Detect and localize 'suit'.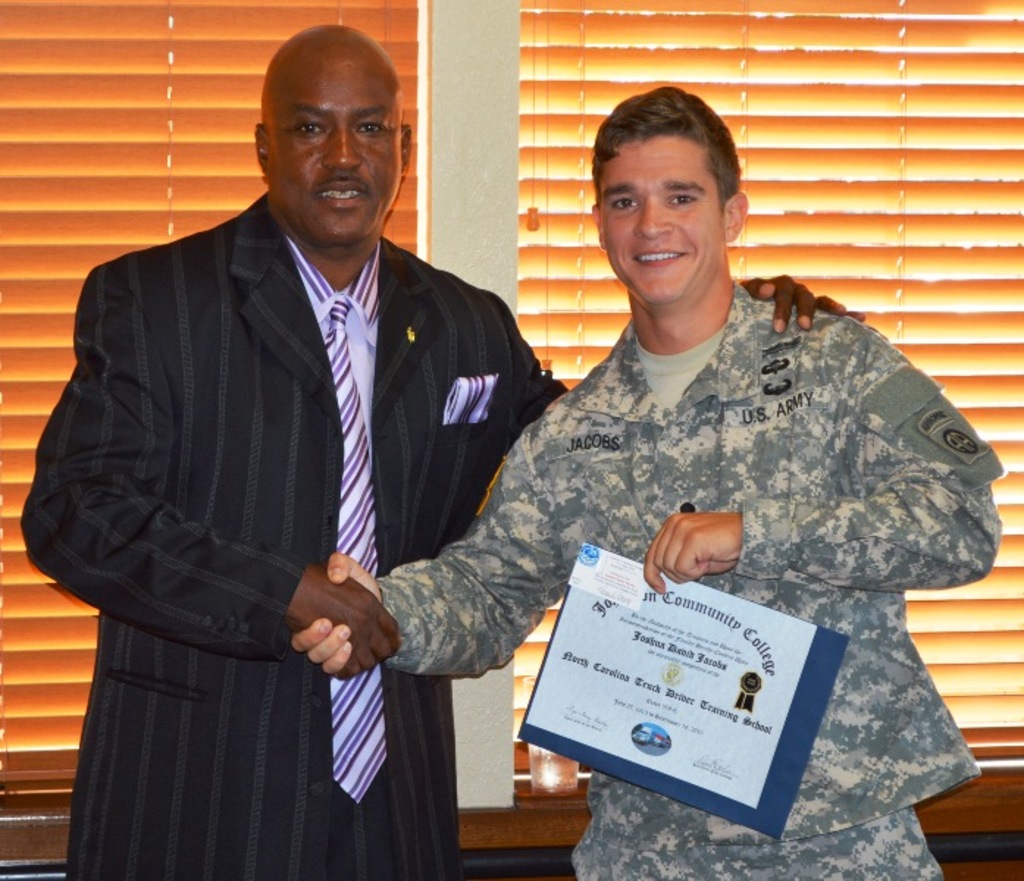
Localized at rect(60, 23, 557, 868).
